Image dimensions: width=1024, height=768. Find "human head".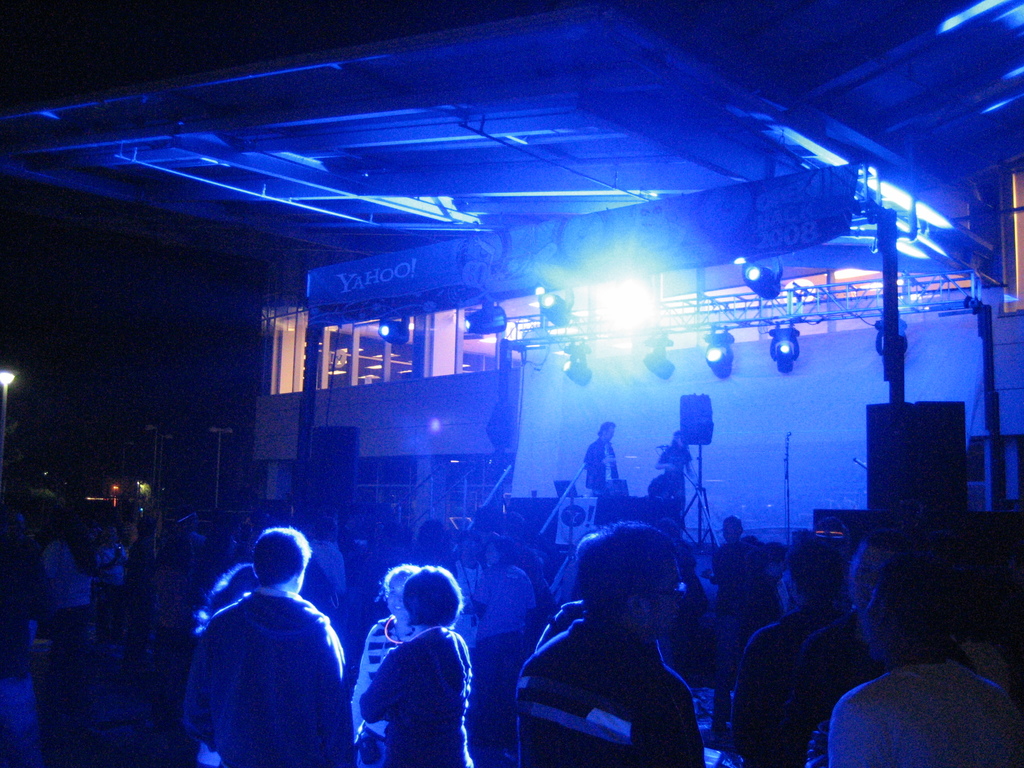
left=600, top=423, right=614, bottom=442.
